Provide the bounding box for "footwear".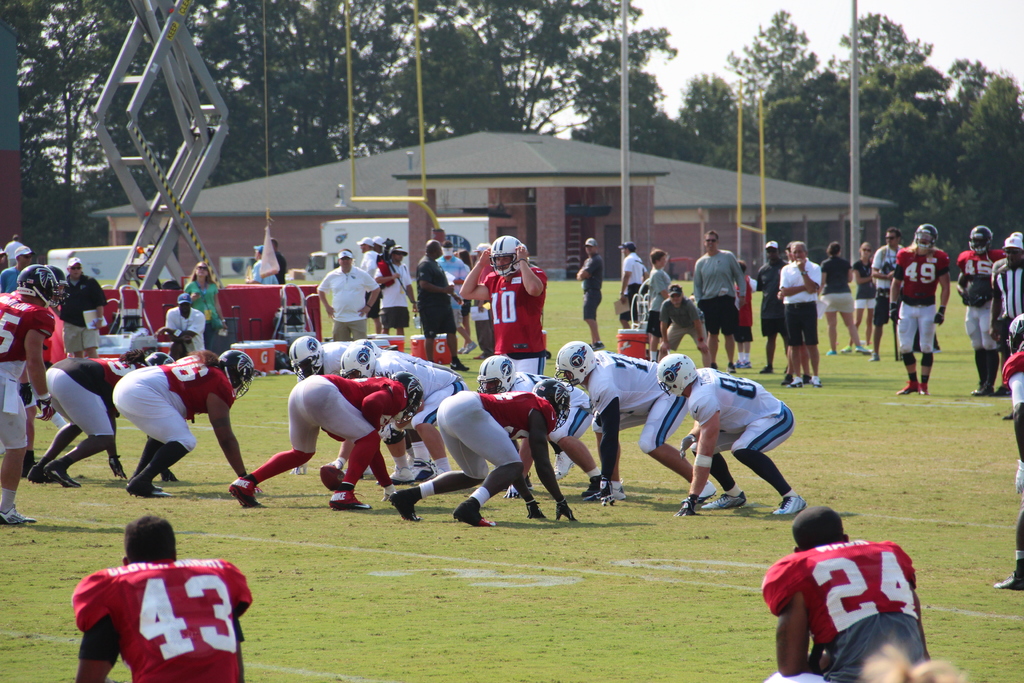
region(0, 506, 38, 528).
